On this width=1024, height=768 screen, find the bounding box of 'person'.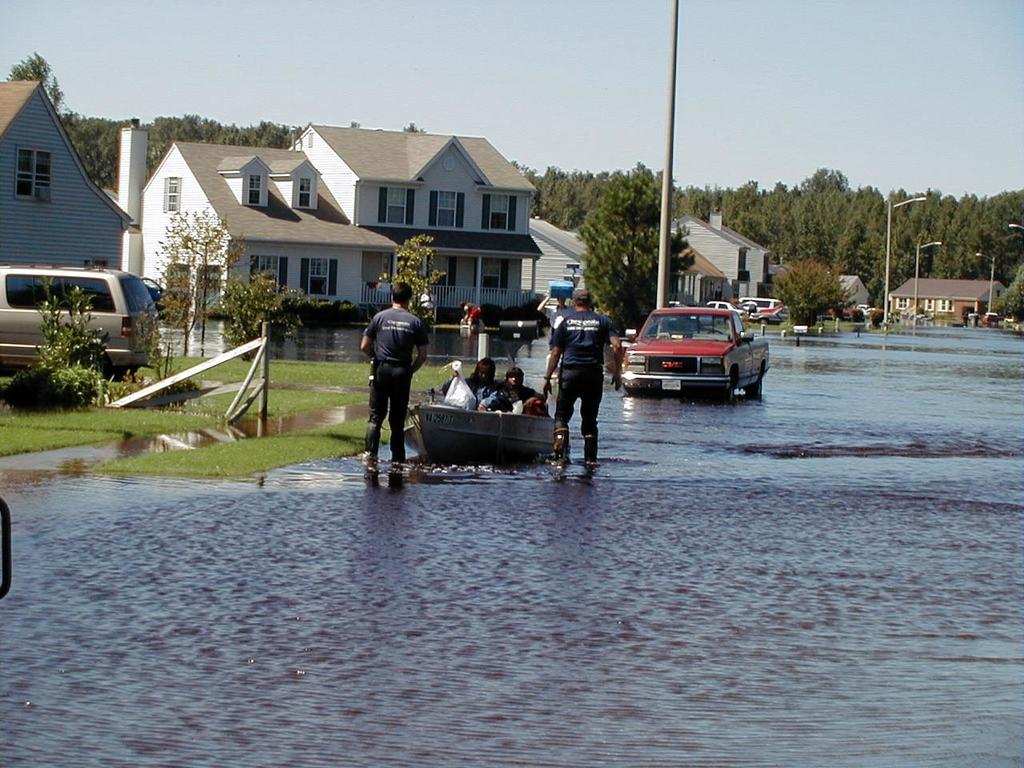
Bounding box: crop(478, 366, 544, 410).
